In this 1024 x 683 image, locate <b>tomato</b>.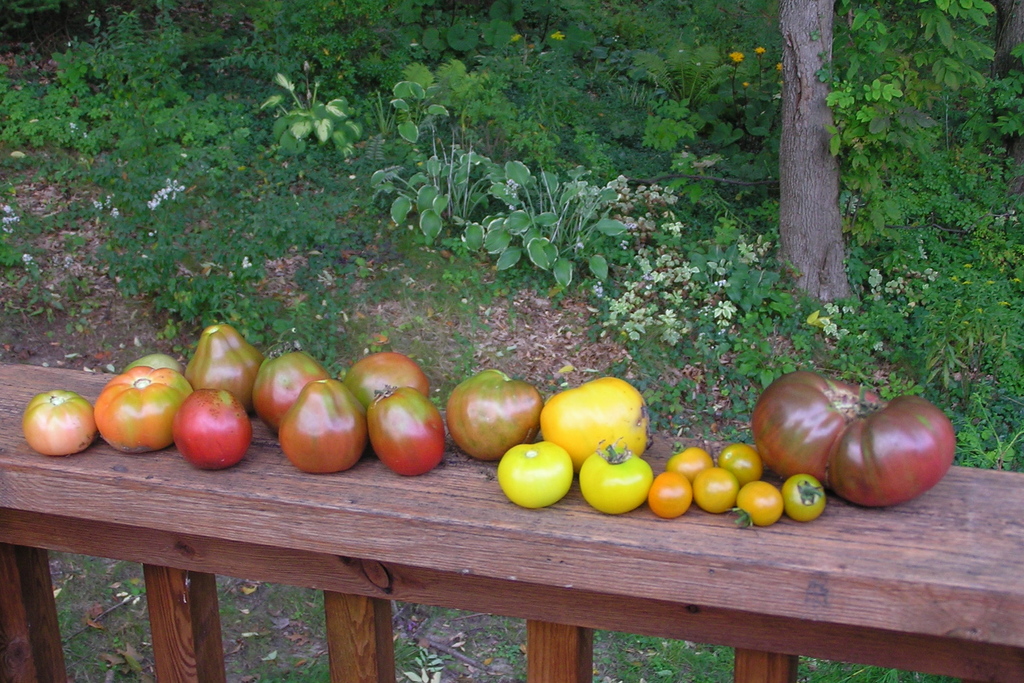
Bounding box: crop(14, 324, 649, 469).
